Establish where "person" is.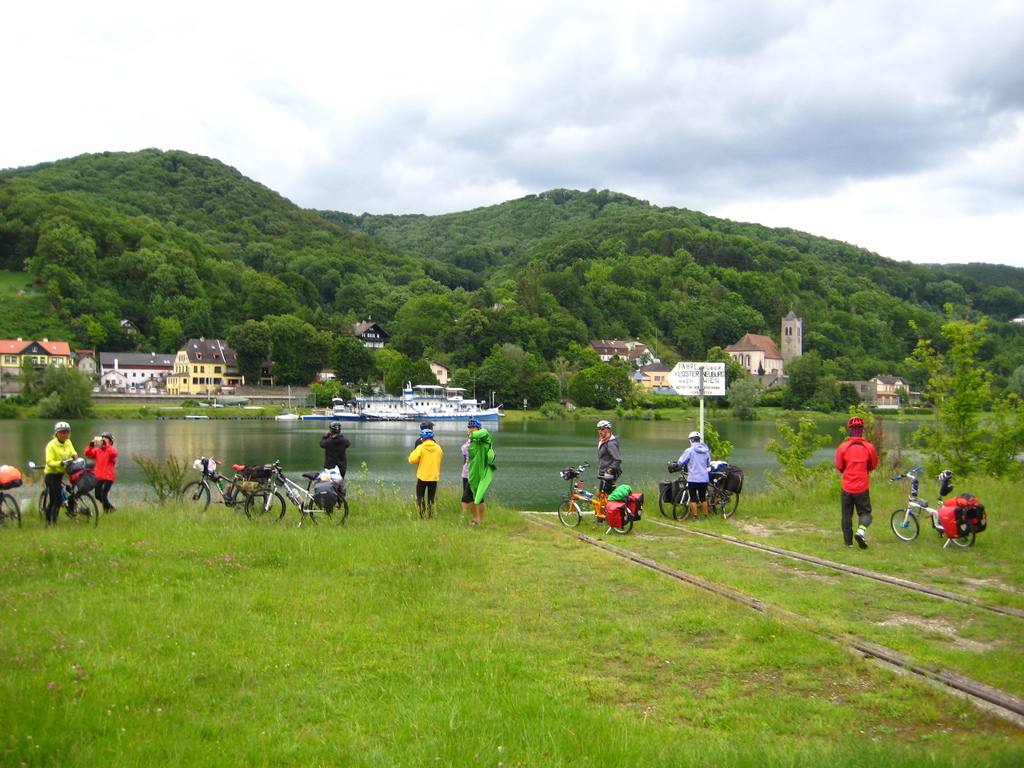
Established at locate(410, 425, 445, 524).
